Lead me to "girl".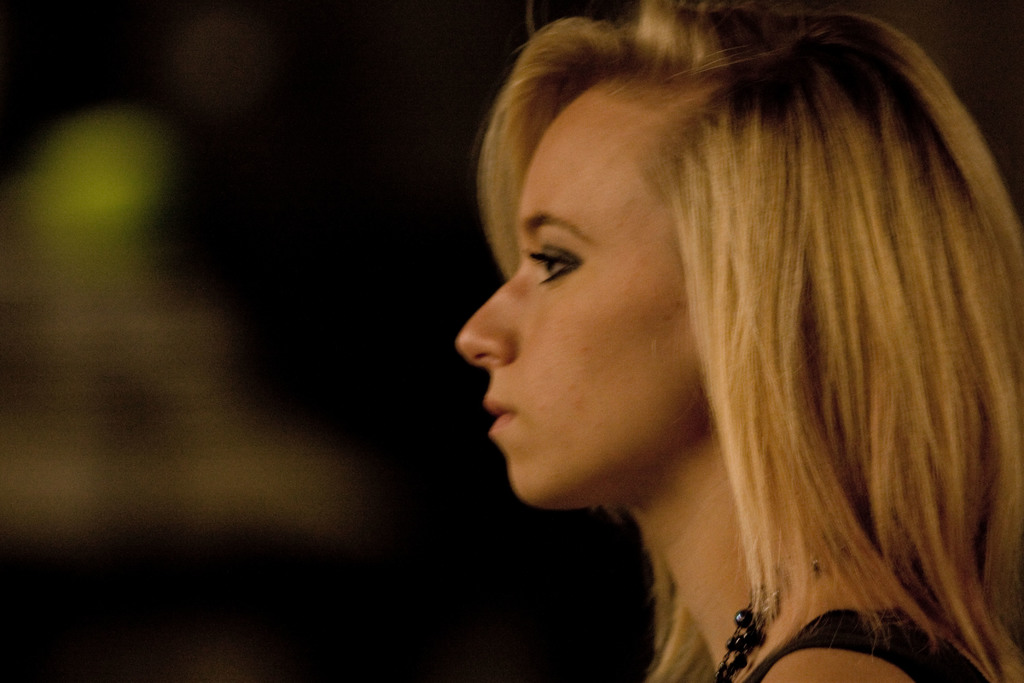
Lead to region(451, 0, 1023, 682).
